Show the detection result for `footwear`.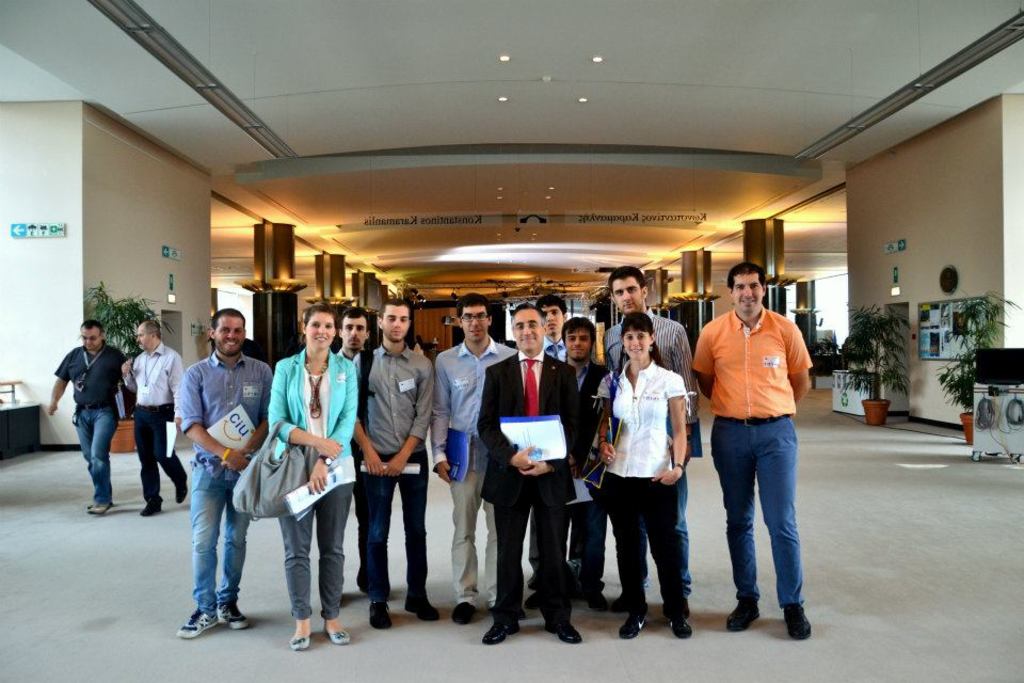
[x1=290, y1=635, x2=311, y2=650].
